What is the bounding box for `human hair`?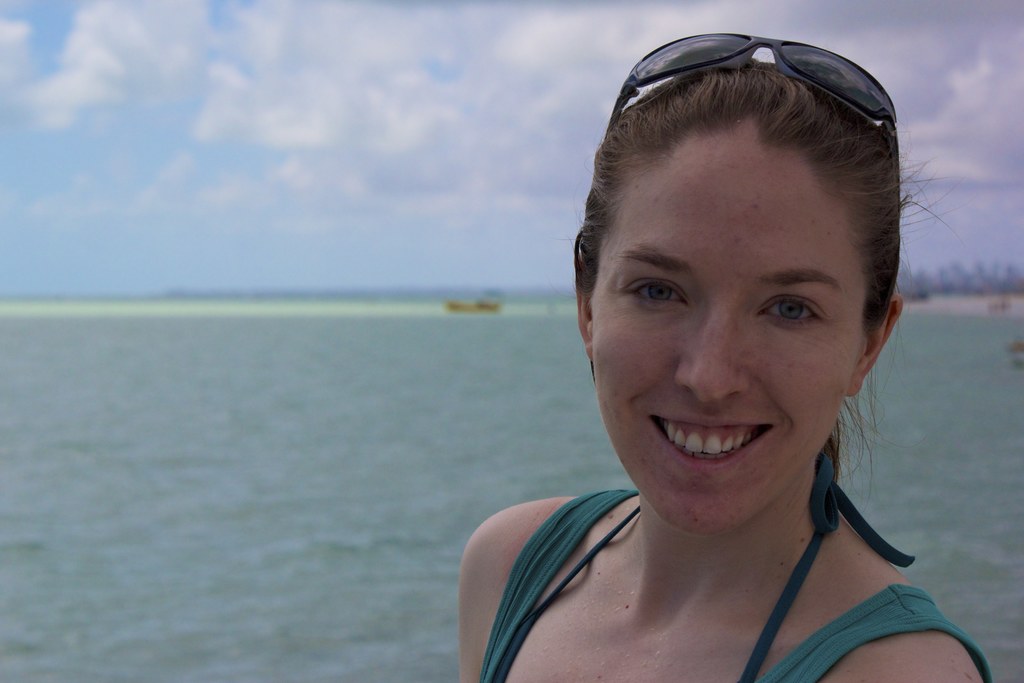
bbox=(573, 52, 942, 495).
